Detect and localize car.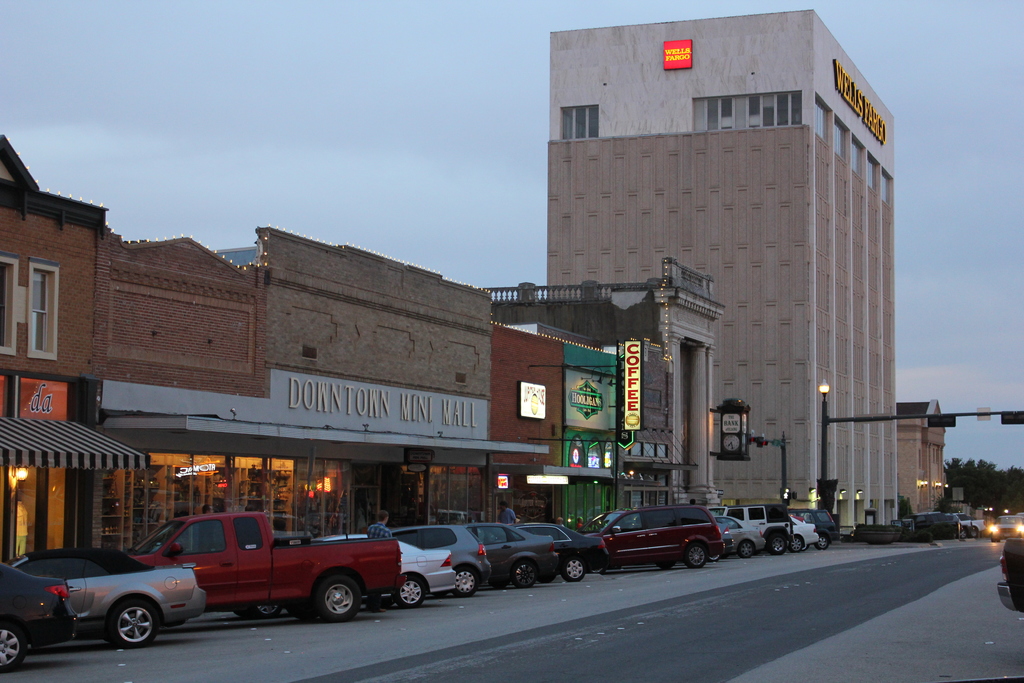
Localized at x1=1, y1=540, x2=198, y2=656.
